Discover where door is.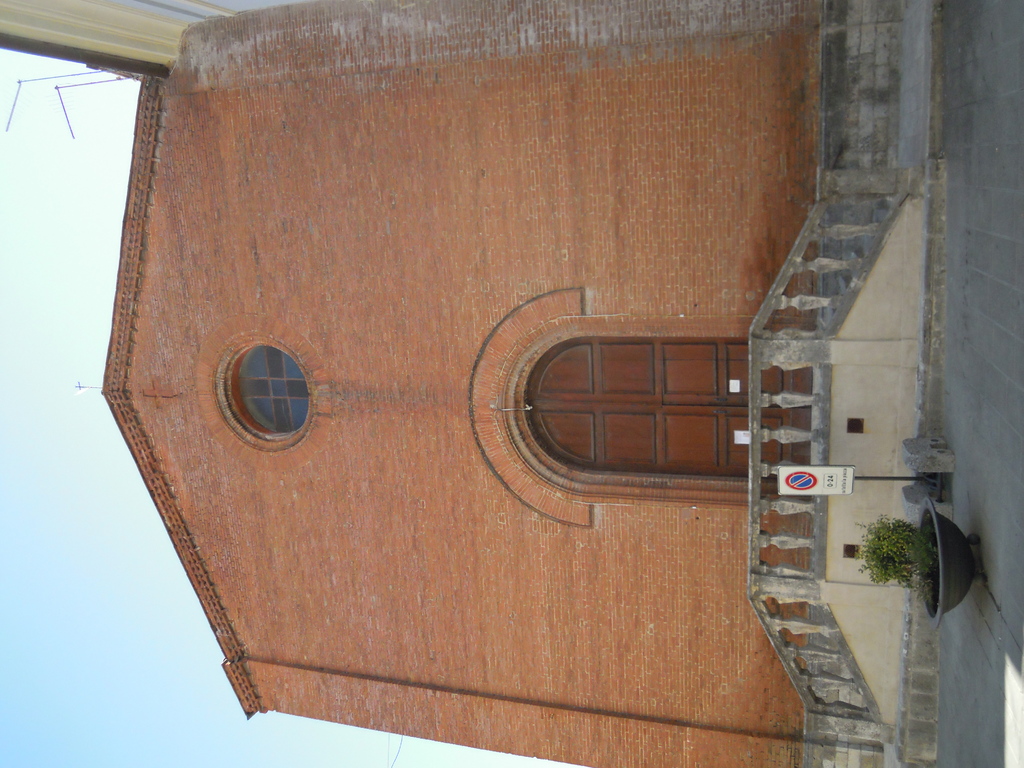
Discovered at <region>518, 330, 792, 476</region>.
